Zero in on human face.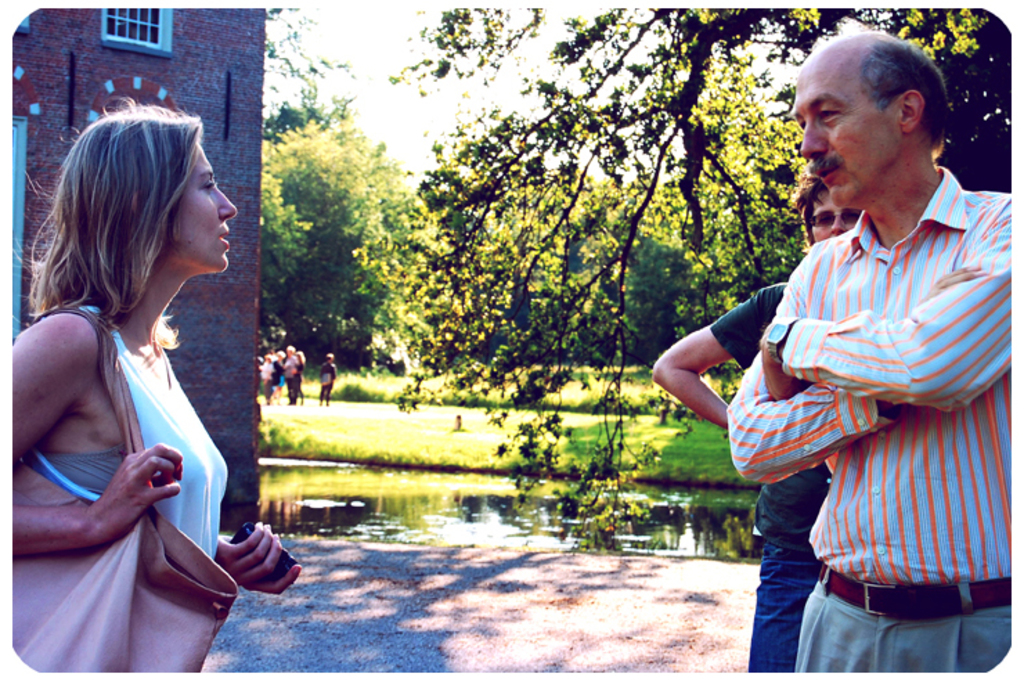
Zeroed in: (787, 53, 881, 205).
